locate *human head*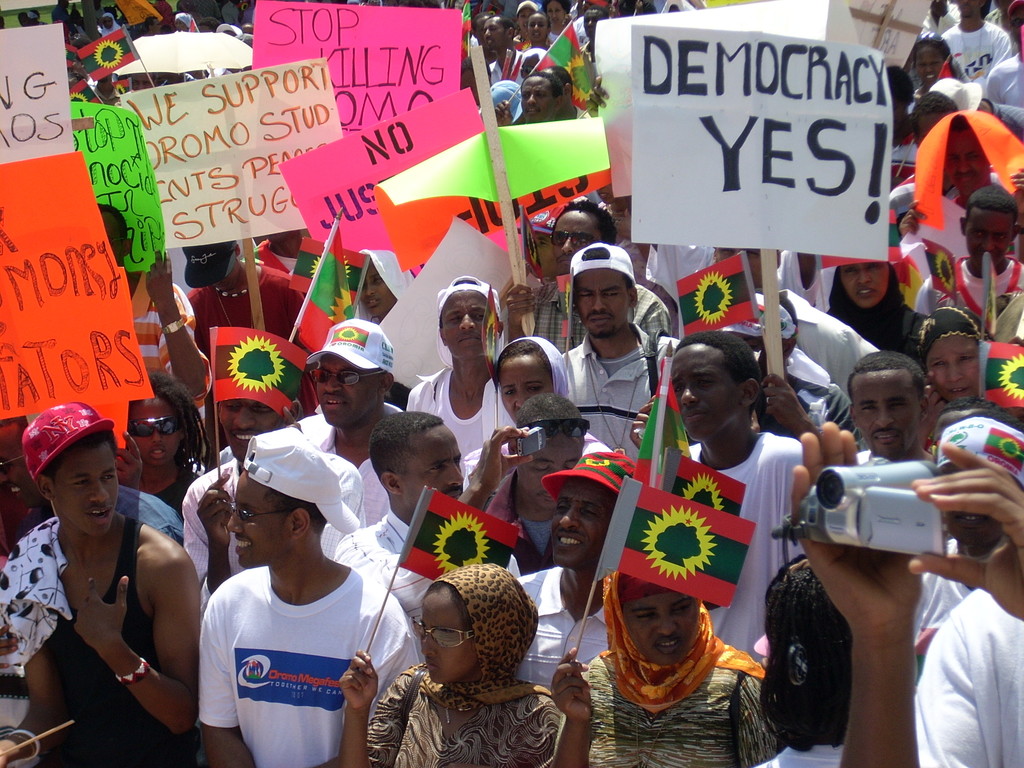
928/415/1023/546
